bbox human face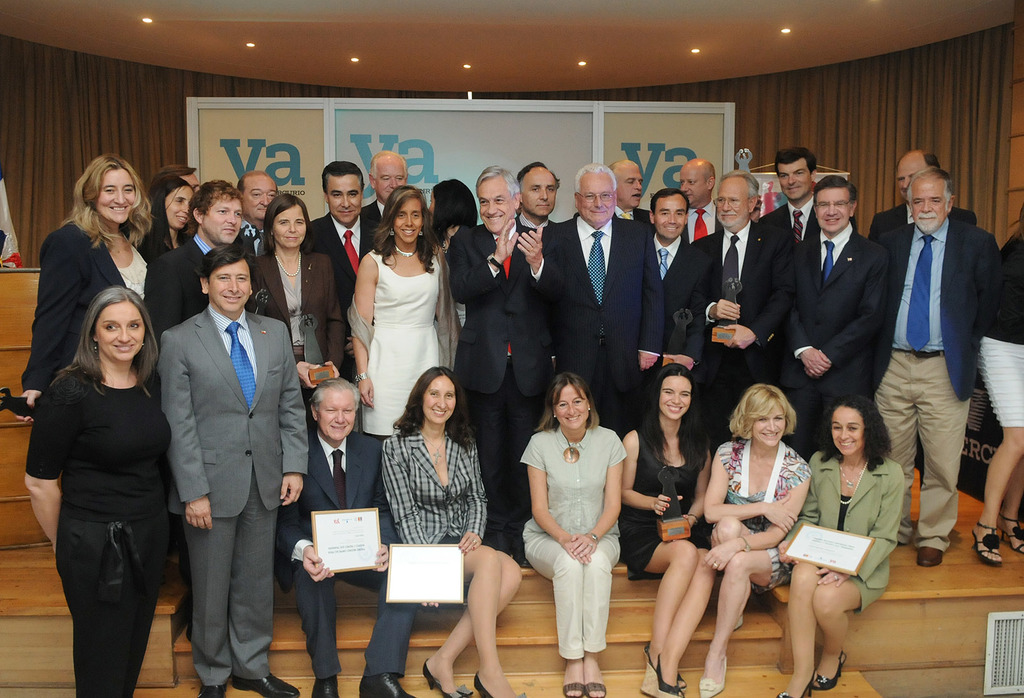
[97, 166, 138, 225]
